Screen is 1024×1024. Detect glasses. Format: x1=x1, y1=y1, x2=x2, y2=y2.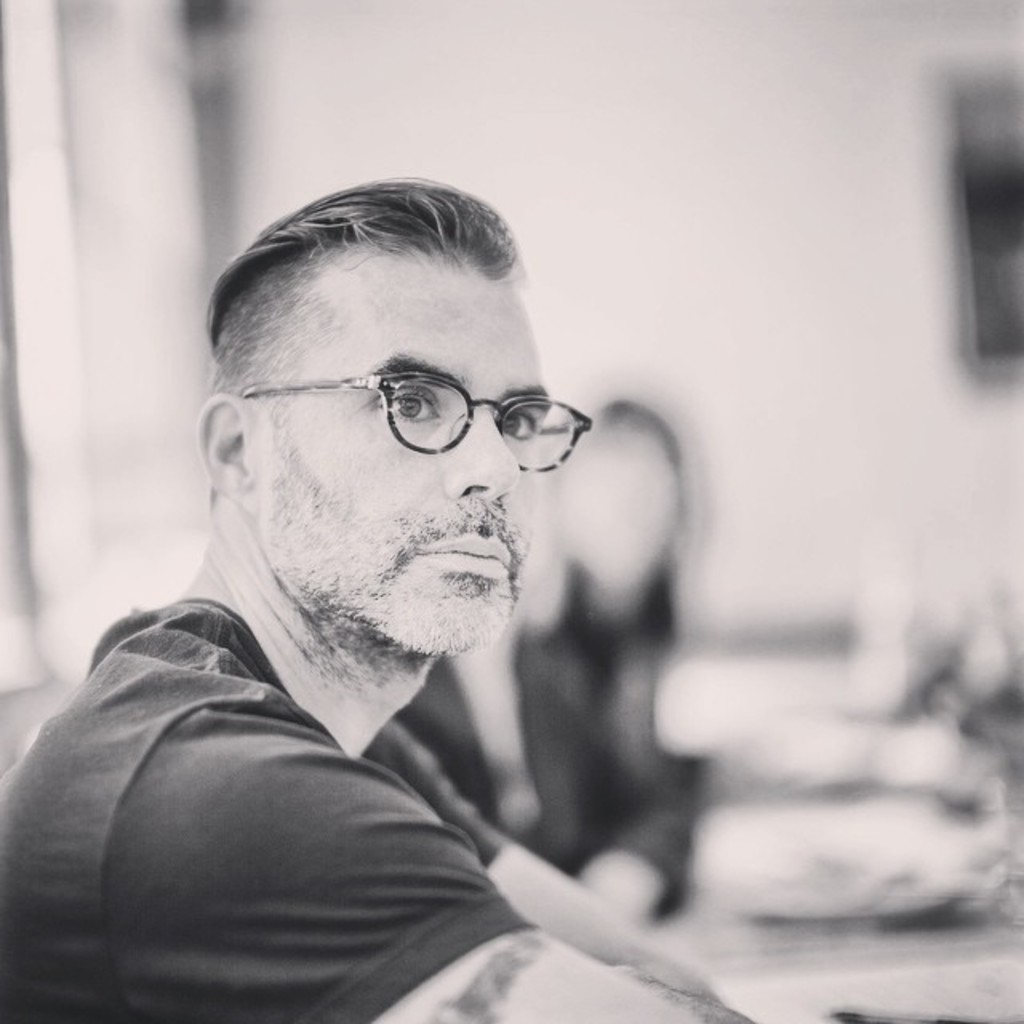
x1=237, y1=350, x2=592, y2=475.
